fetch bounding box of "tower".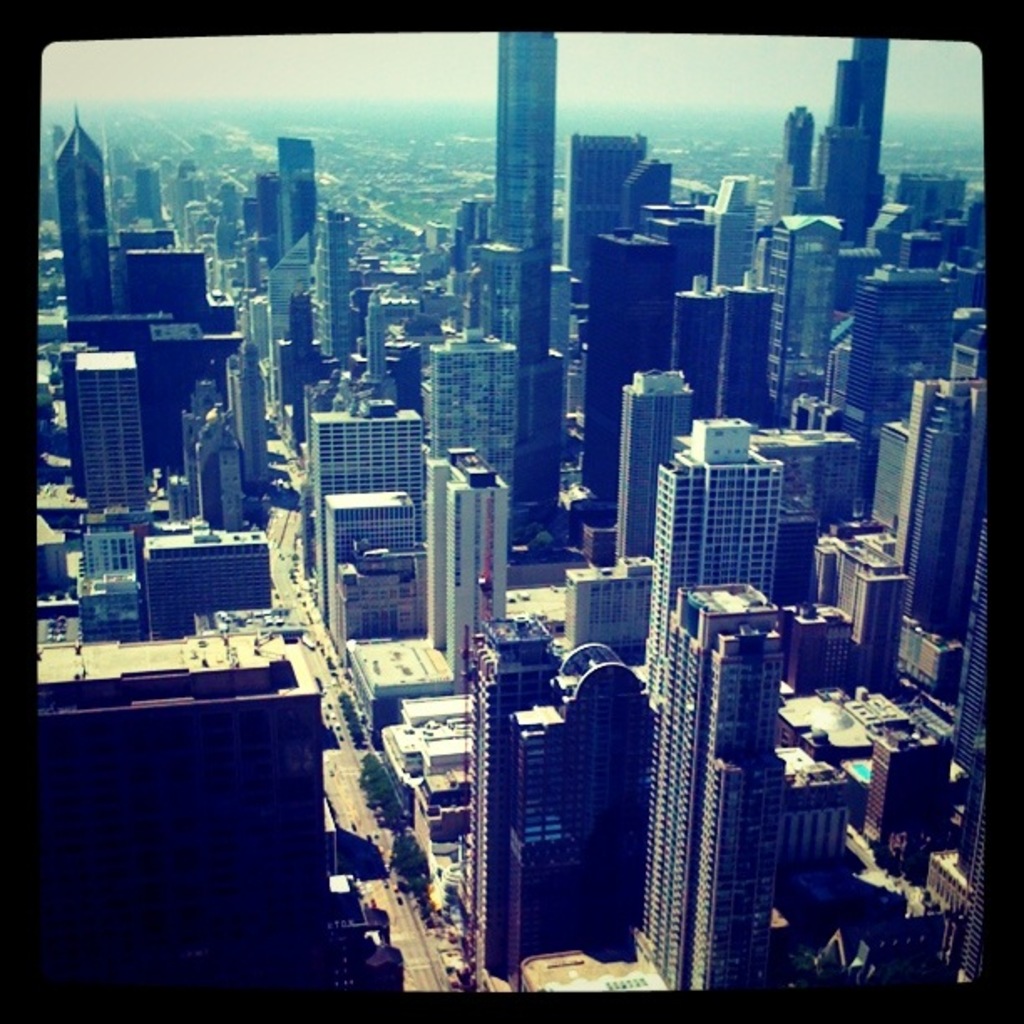
Bbox: x1=475 y1=617 x2=557 y2=992.
